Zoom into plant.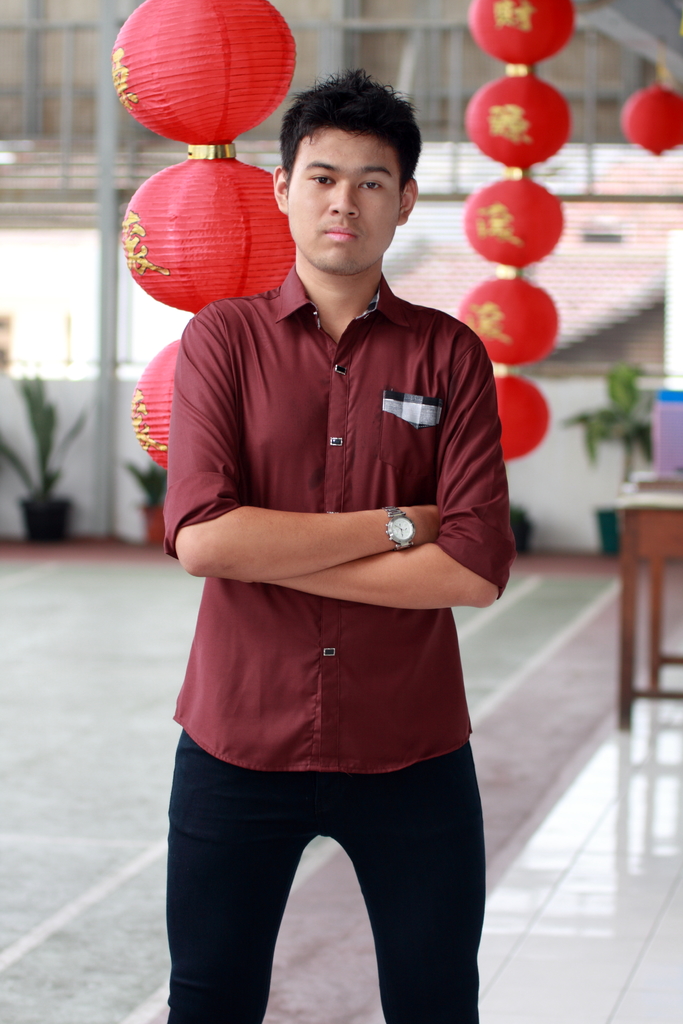
Zoom target: bbox=(122, 461, 192, 507).
